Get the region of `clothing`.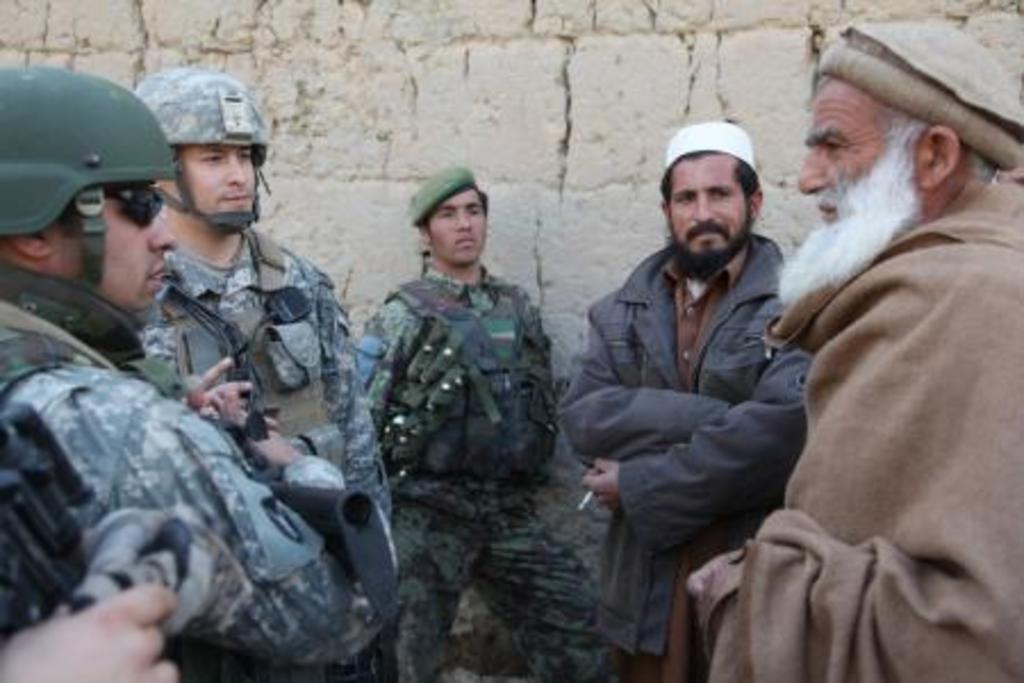
rect(123, 221, 405, 585).
